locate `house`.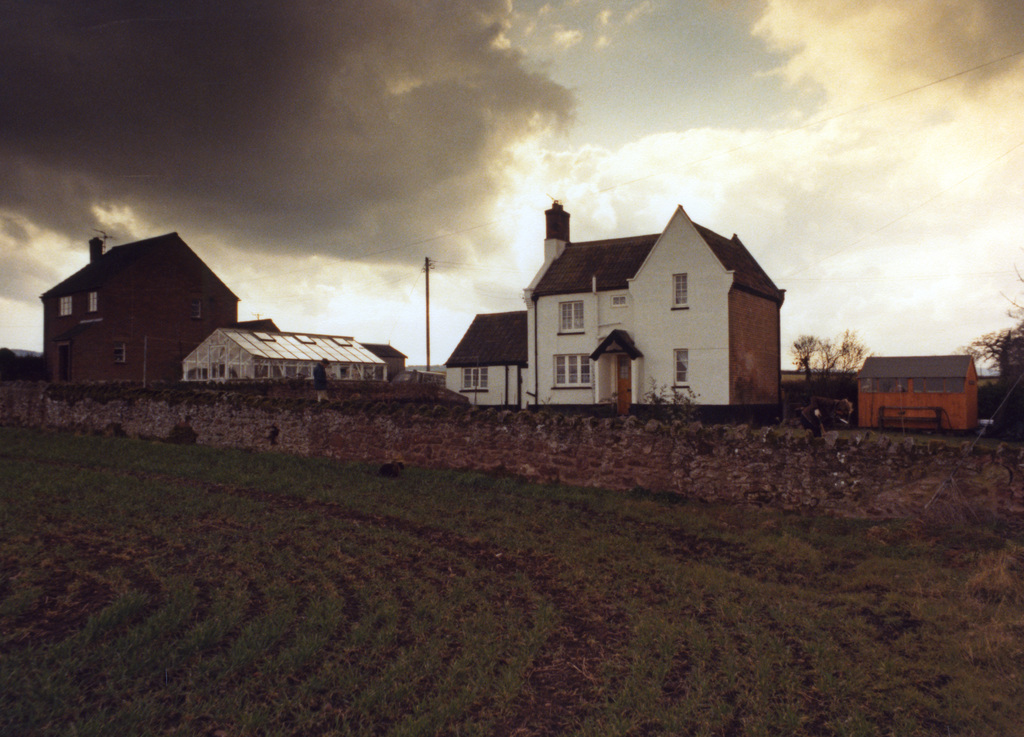
Bounding box: Rect(188, 328, 392, 387).
